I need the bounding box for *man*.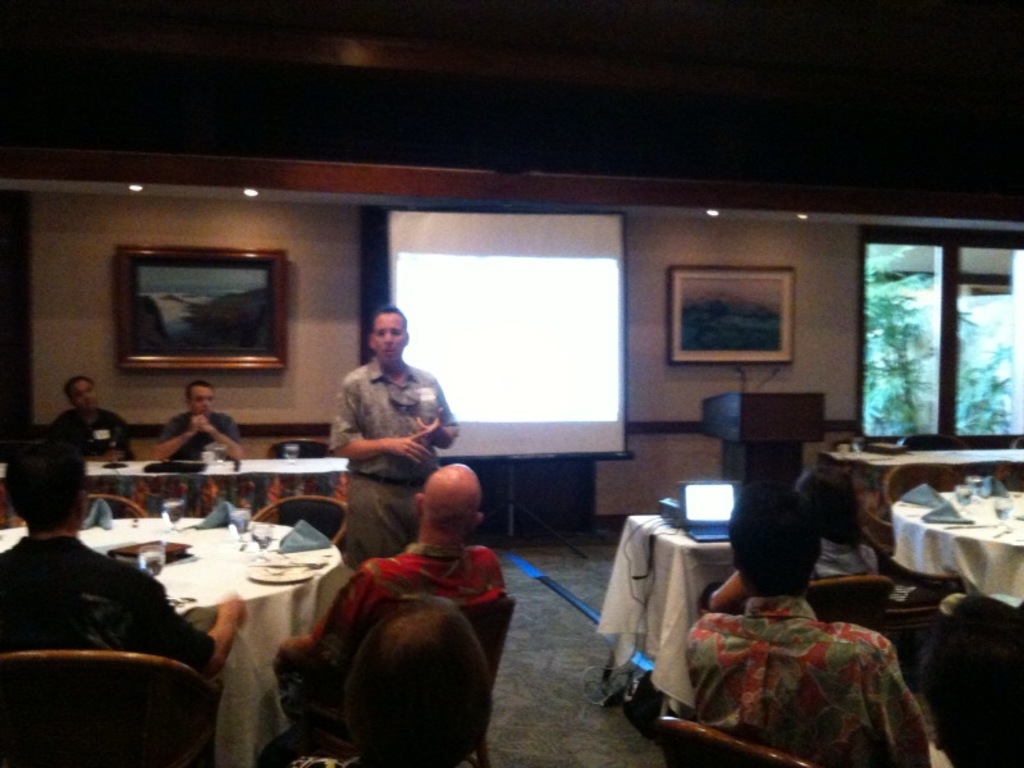
Here it is: Rect(52, 383, 148, 471).
